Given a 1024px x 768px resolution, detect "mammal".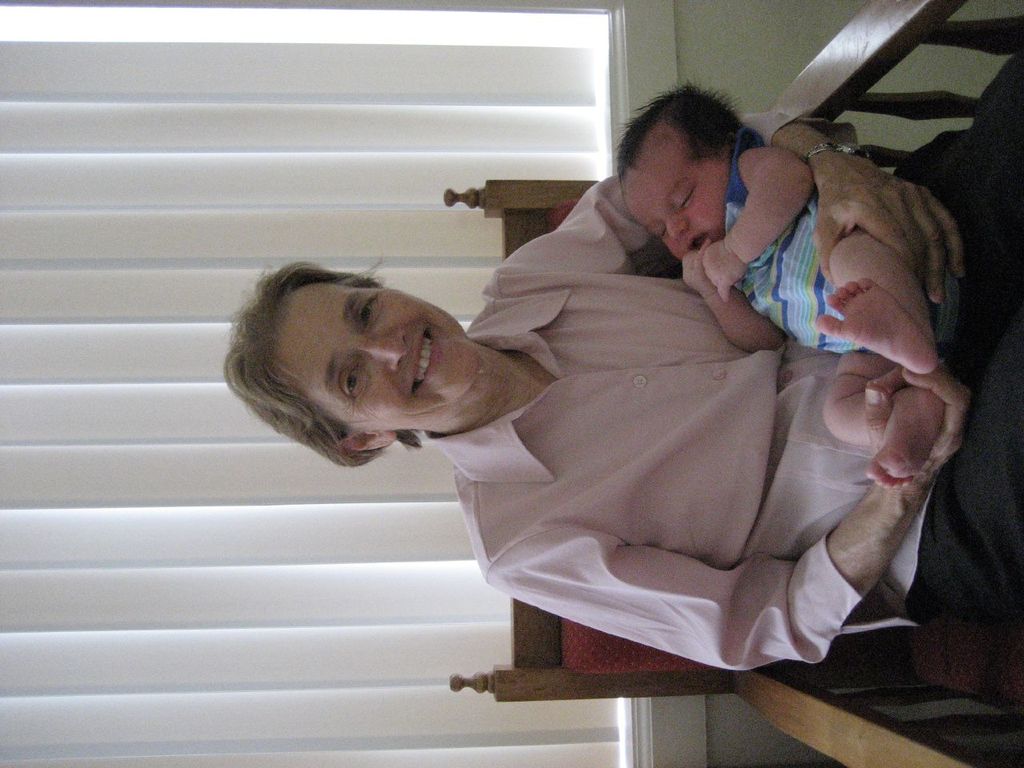
610 85 935 489.
